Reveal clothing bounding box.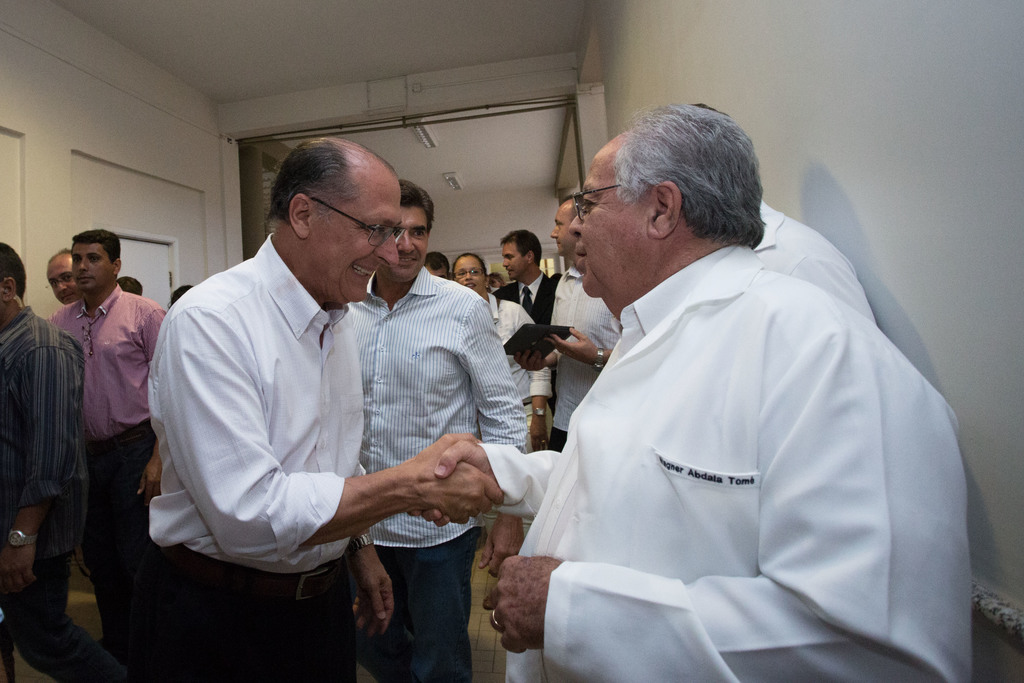
Revealed: (0,307,127,682).
